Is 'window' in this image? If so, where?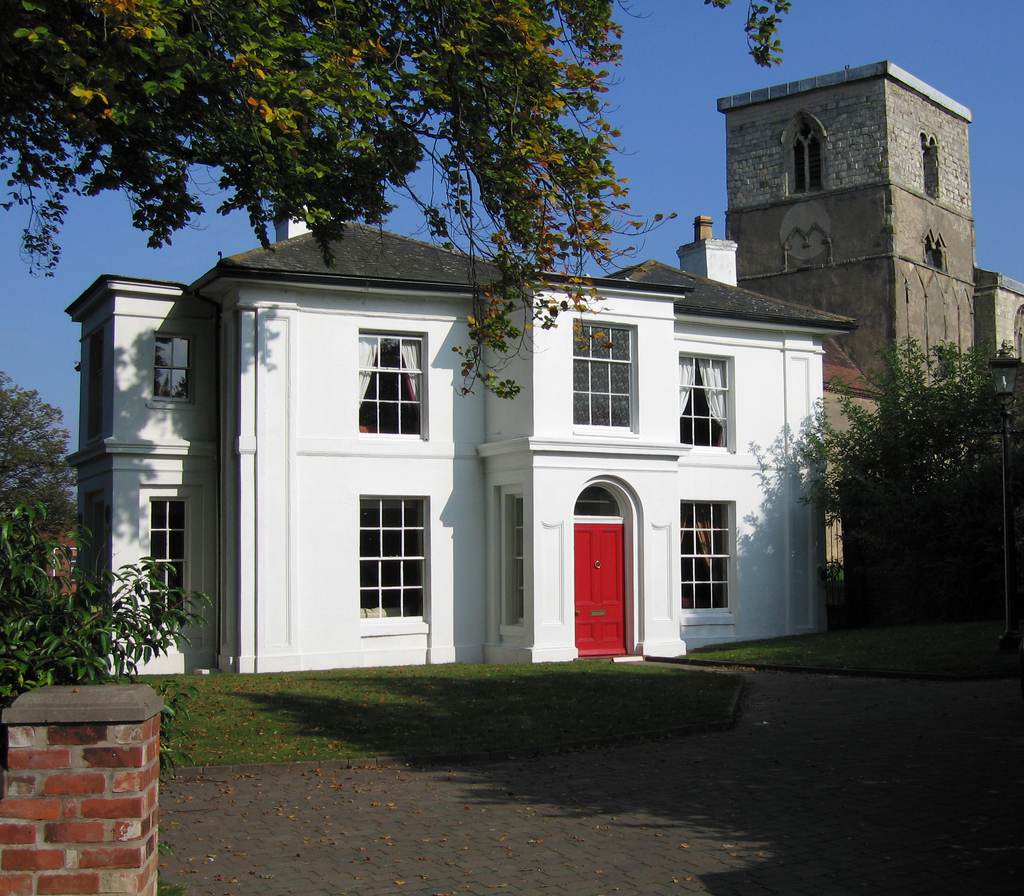
Yes, at bbox(358, 497, 427, 625).
